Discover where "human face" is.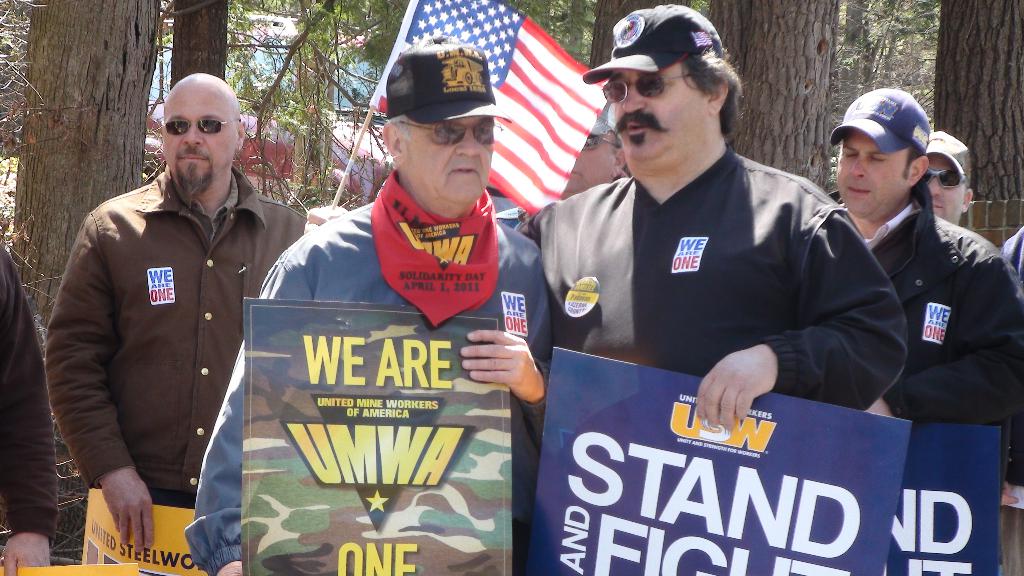
Discovered at detection(614, 67, 701, 163).
